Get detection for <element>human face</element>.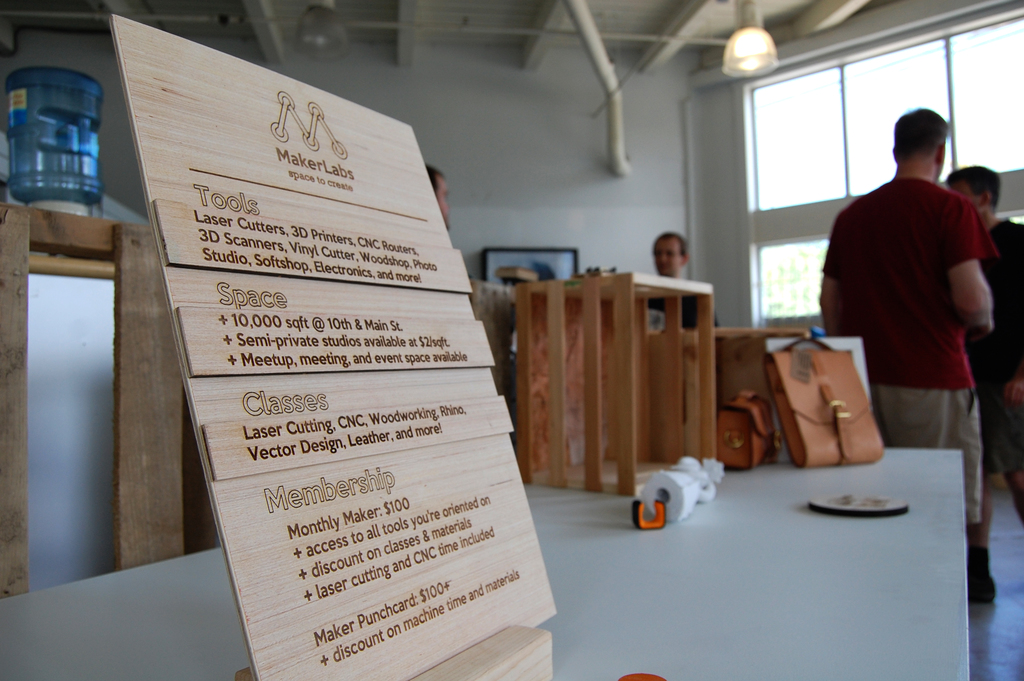
Detection: 650:236:682:277.
